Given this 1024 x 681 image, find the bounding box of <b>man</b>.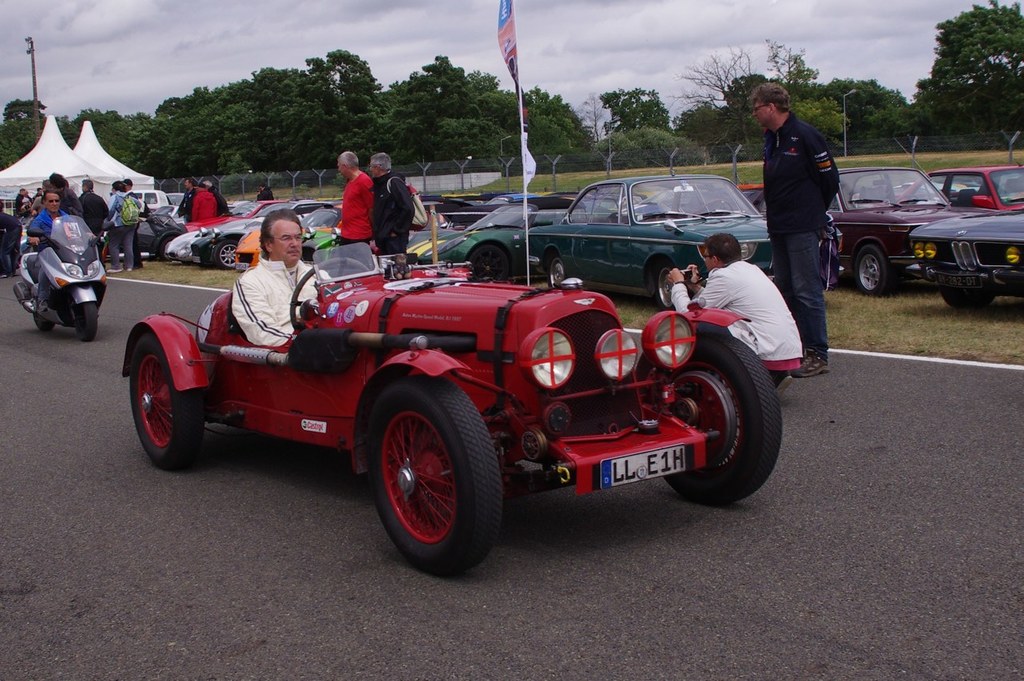
box=[177, 177, 195, 227].
